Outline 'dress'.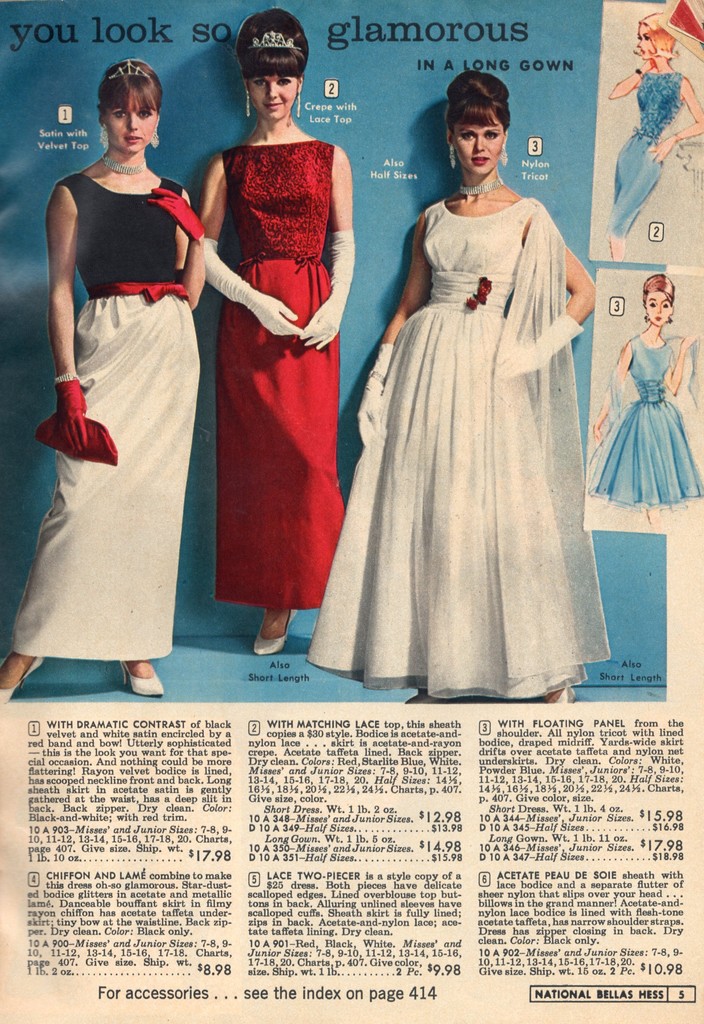
Outline: (215,144,348,607).
